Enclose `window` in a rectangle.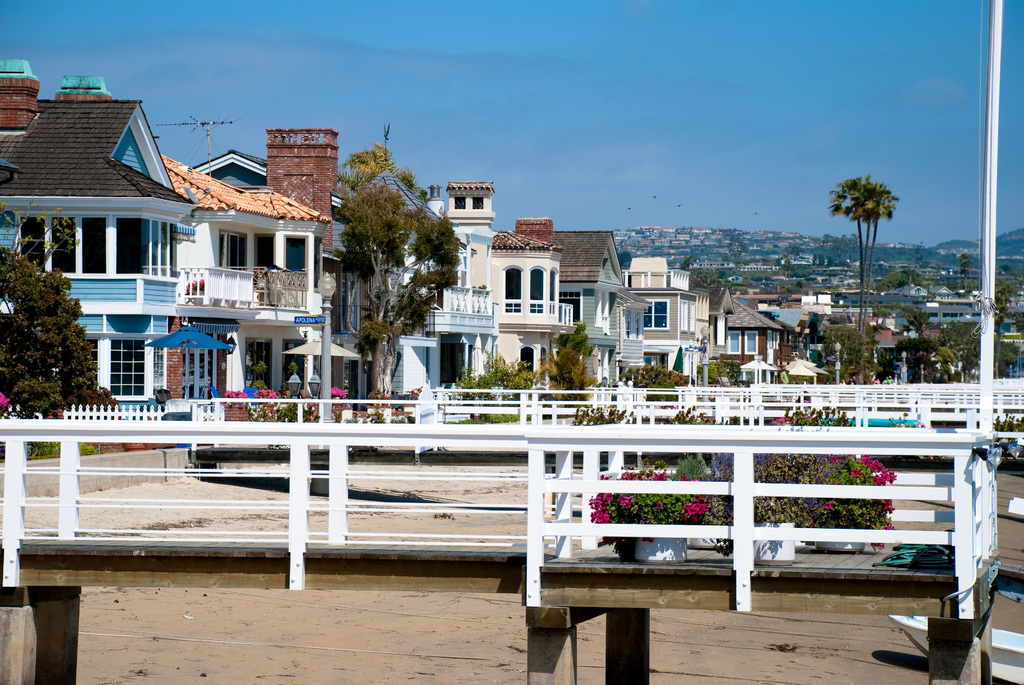
74:336:100:398.
